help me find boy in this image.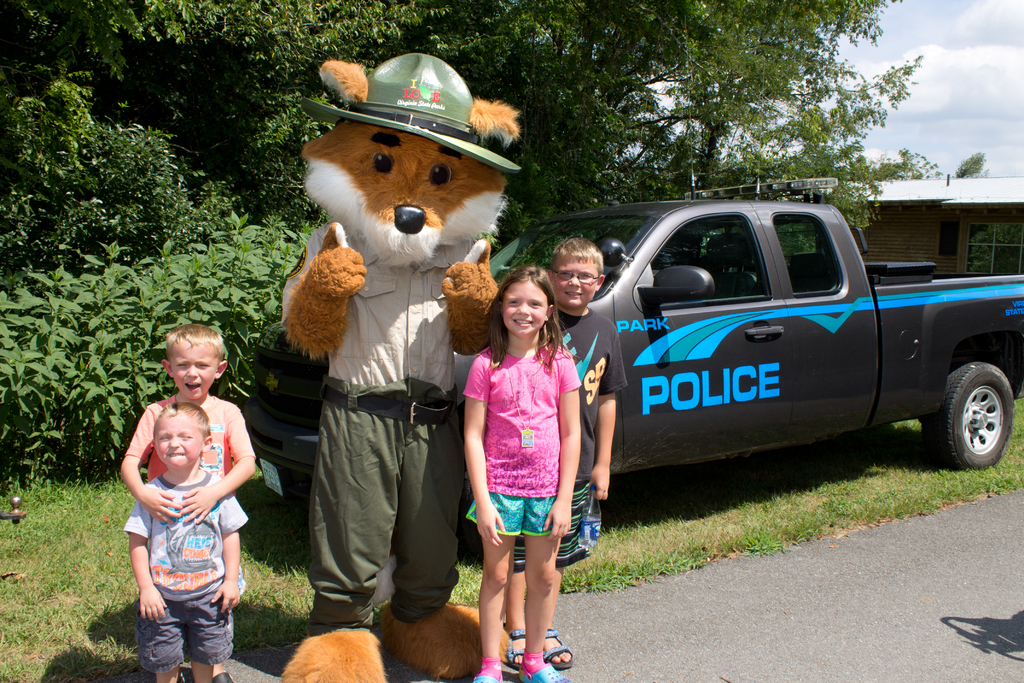
Found it: (121,321,267,682).
